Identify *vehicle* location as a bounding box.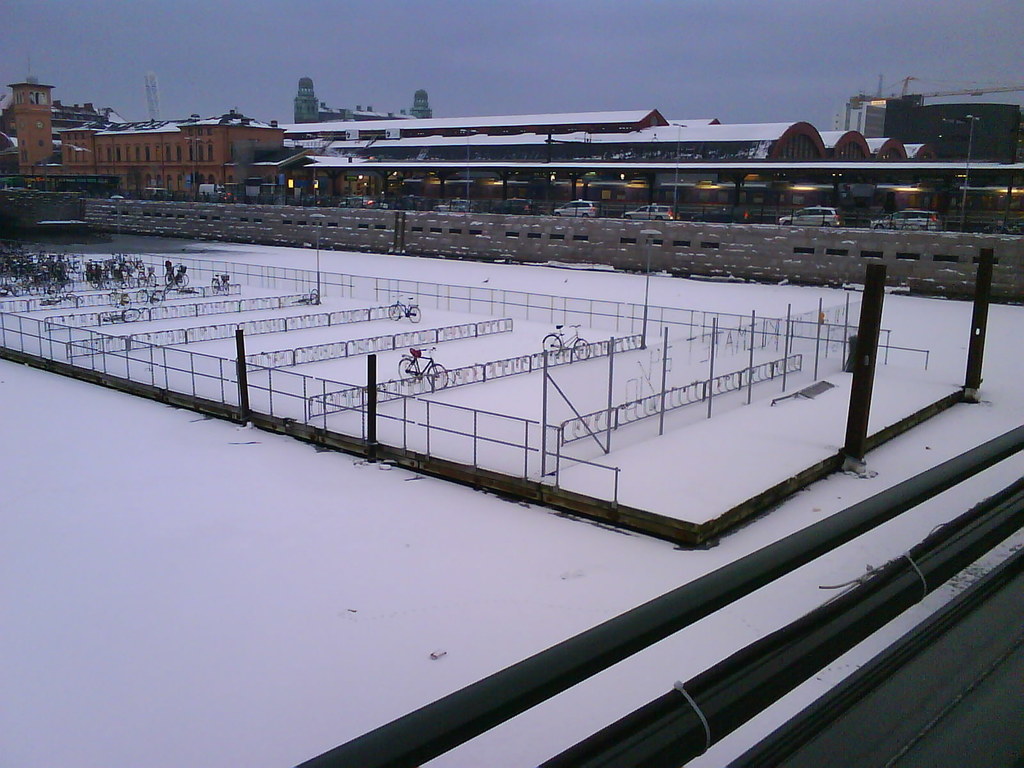
pyautogui.locateOnScreen(396, 329, 449, 403).
